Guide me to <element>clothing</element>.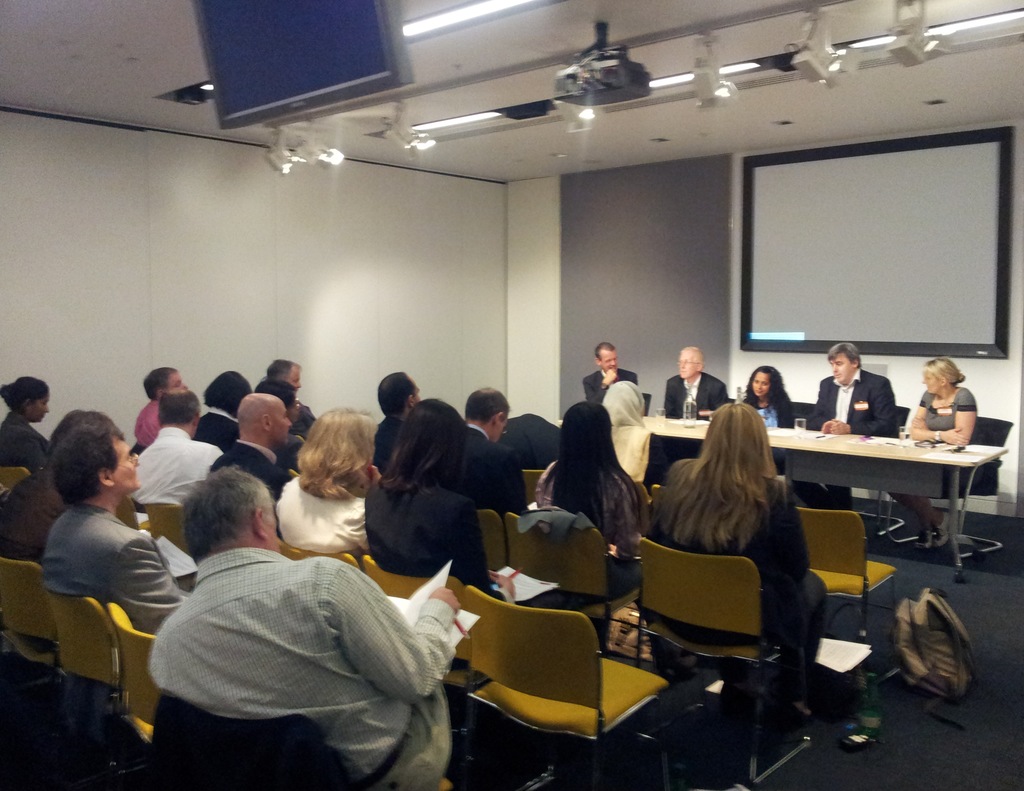
Guidance: <region>9, 412, 52, 472</region>.
